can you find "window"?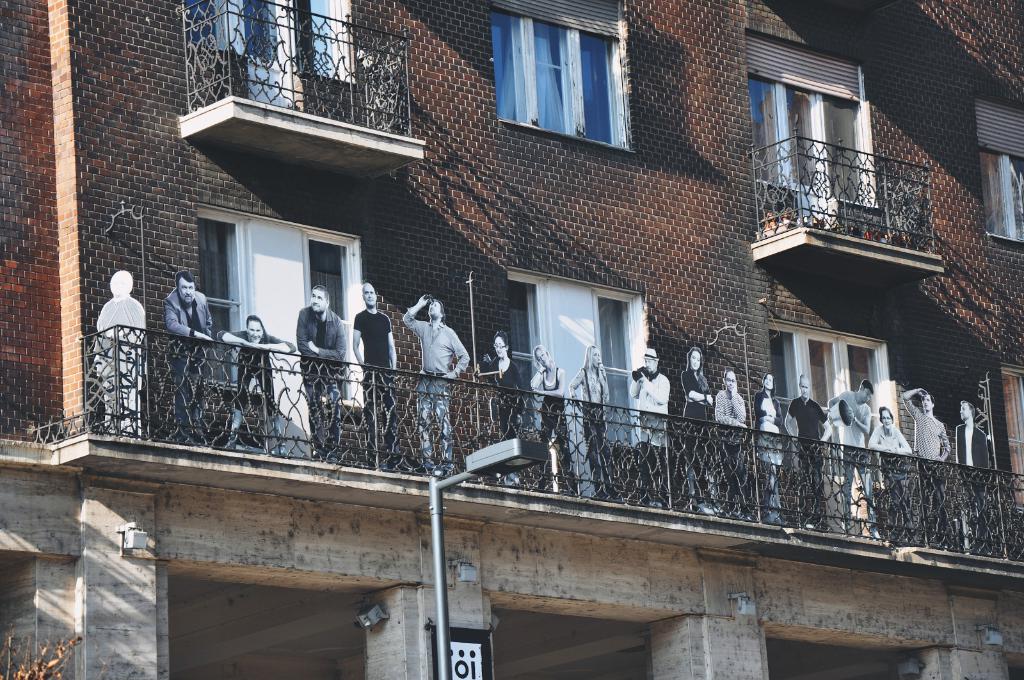
Yes, bounding box: bbox(959, 104, 1023, 252).
